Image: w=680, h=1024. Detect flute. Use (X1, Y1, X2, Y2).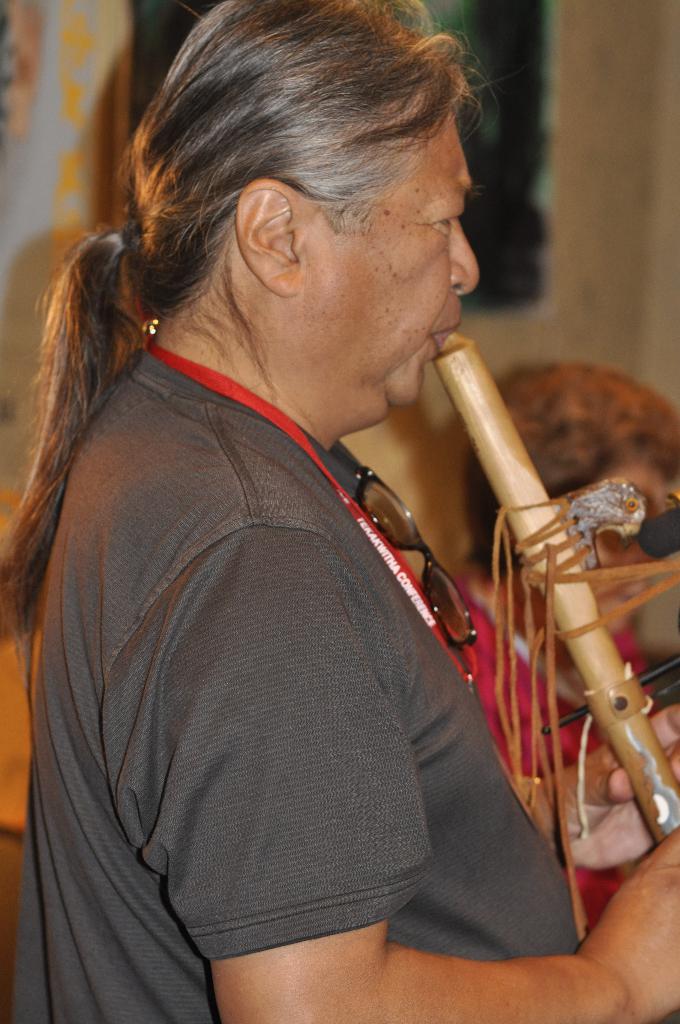
(432, 330, 679, 844).
